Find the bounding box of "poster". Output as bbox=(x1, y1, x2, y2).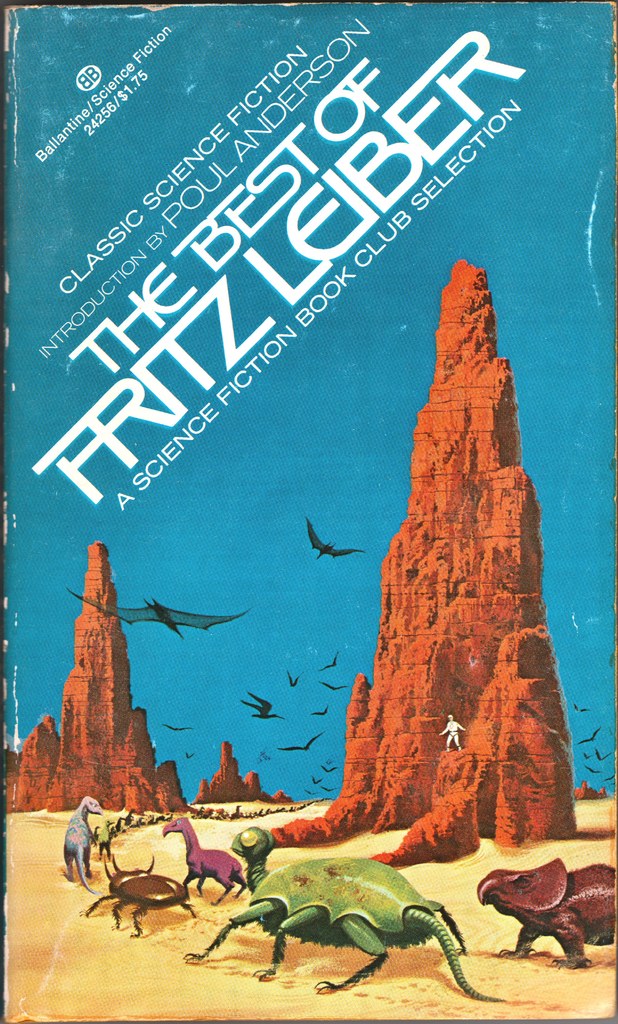
bbox=(0, 0, 617, 1023).
